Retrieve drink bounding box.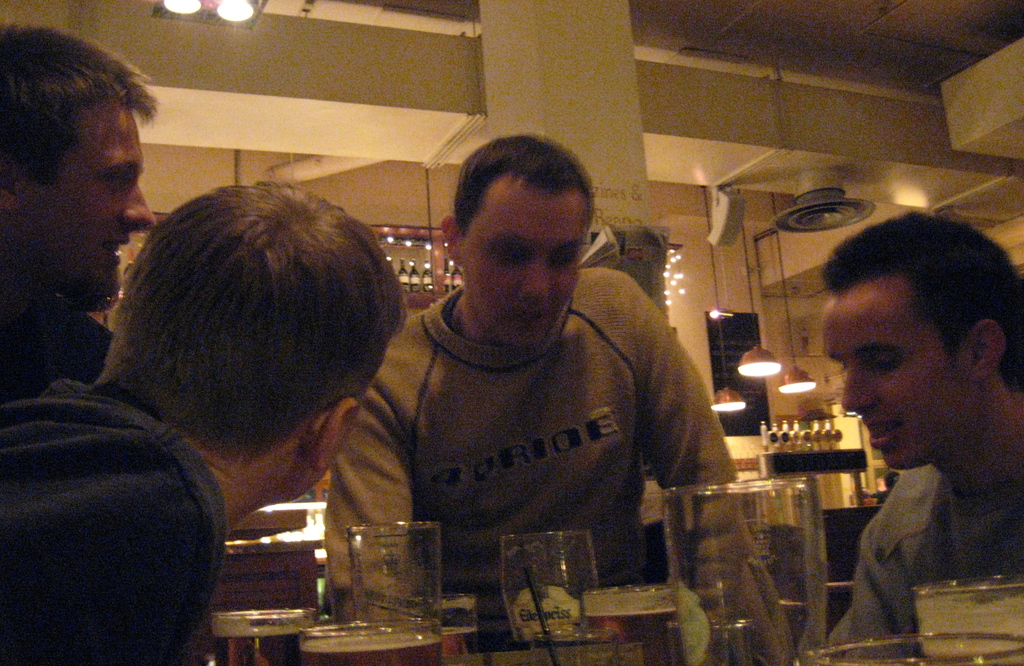
Bounding box: detection(583, 607, 683, 665).
